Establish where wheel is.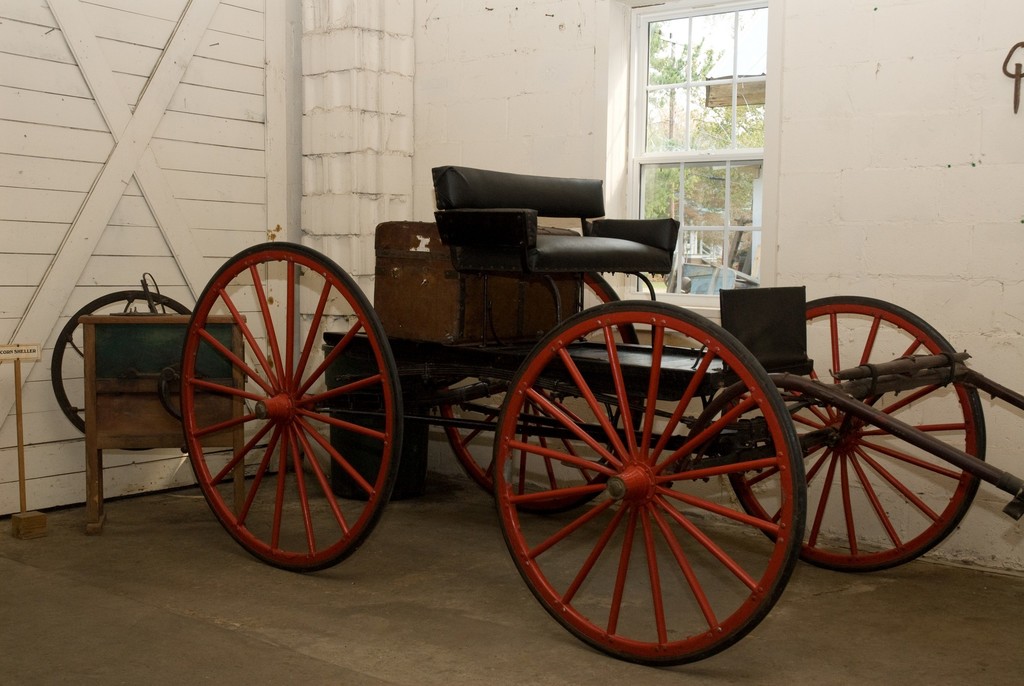
Established at crop(171, 259, 399, 592).
